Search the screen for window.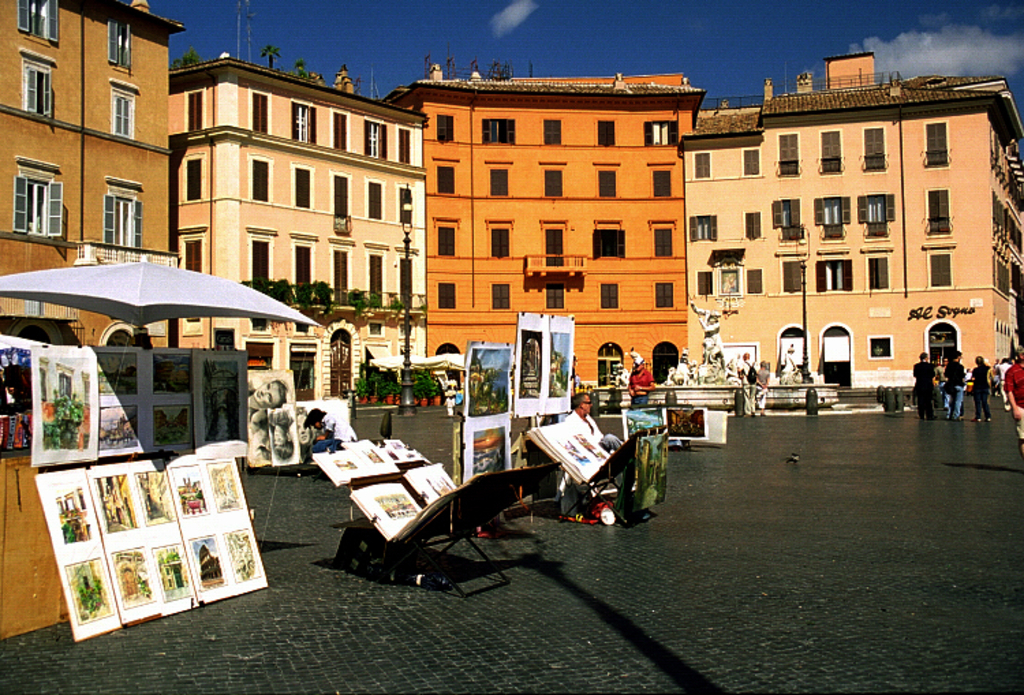
Found at rect(781, 258, 800, 292).
